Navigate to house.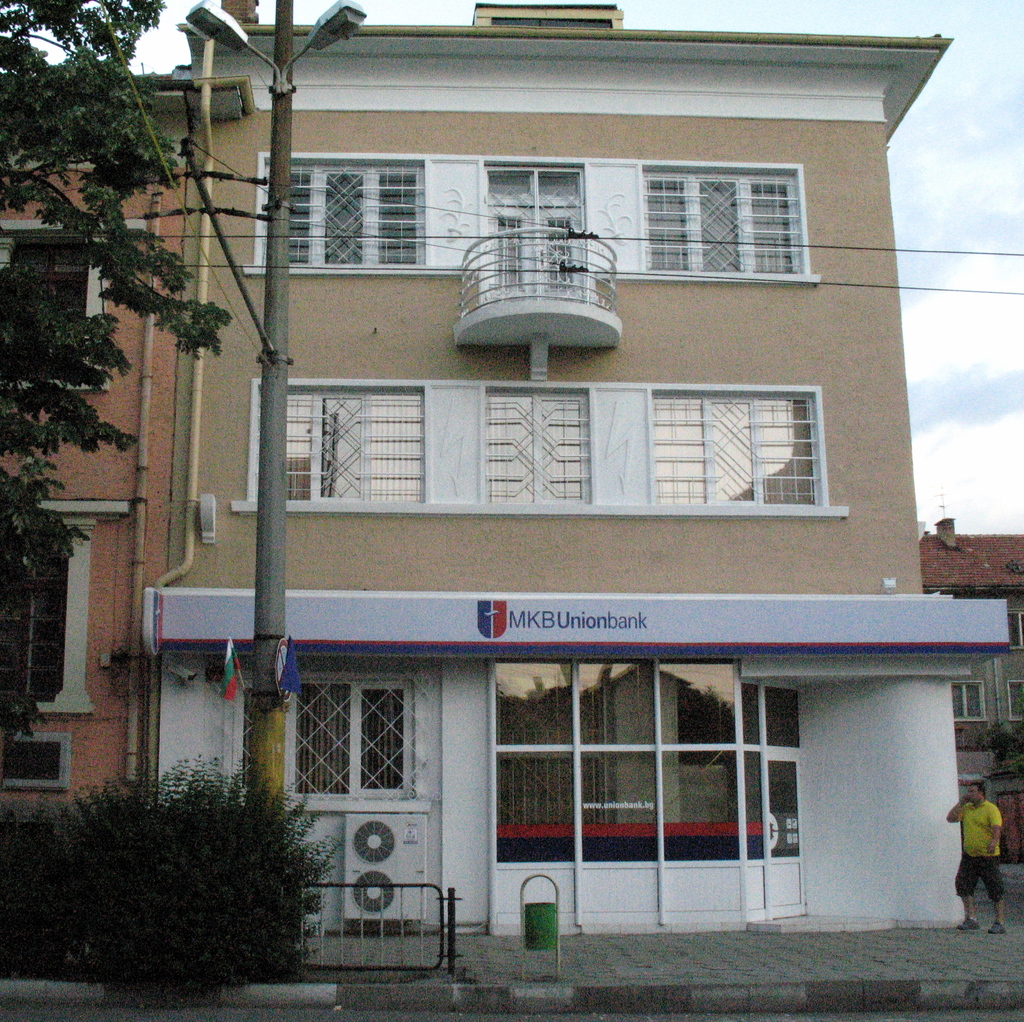
Navigation target: <box>916,511,1023,794</box>.
